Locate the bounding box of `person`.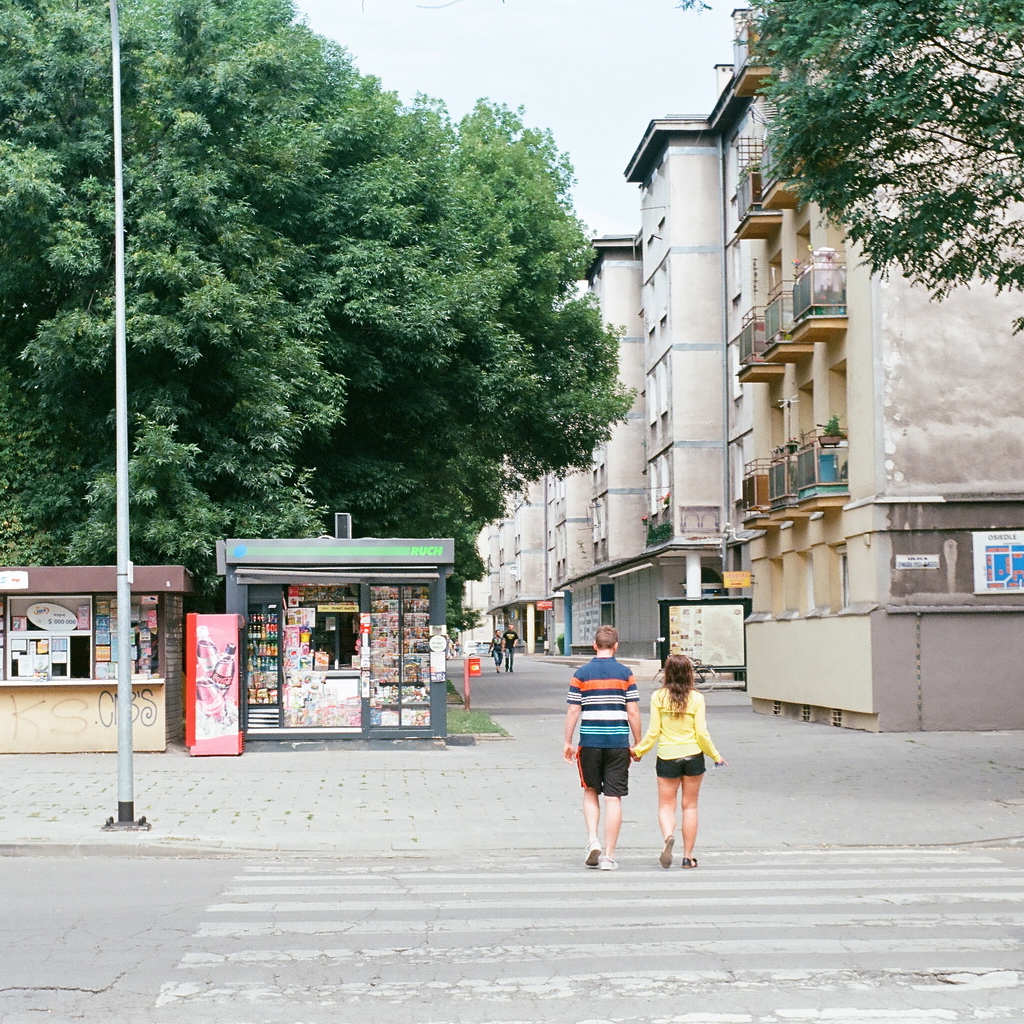
Bounding box: 628,664,705,867.
